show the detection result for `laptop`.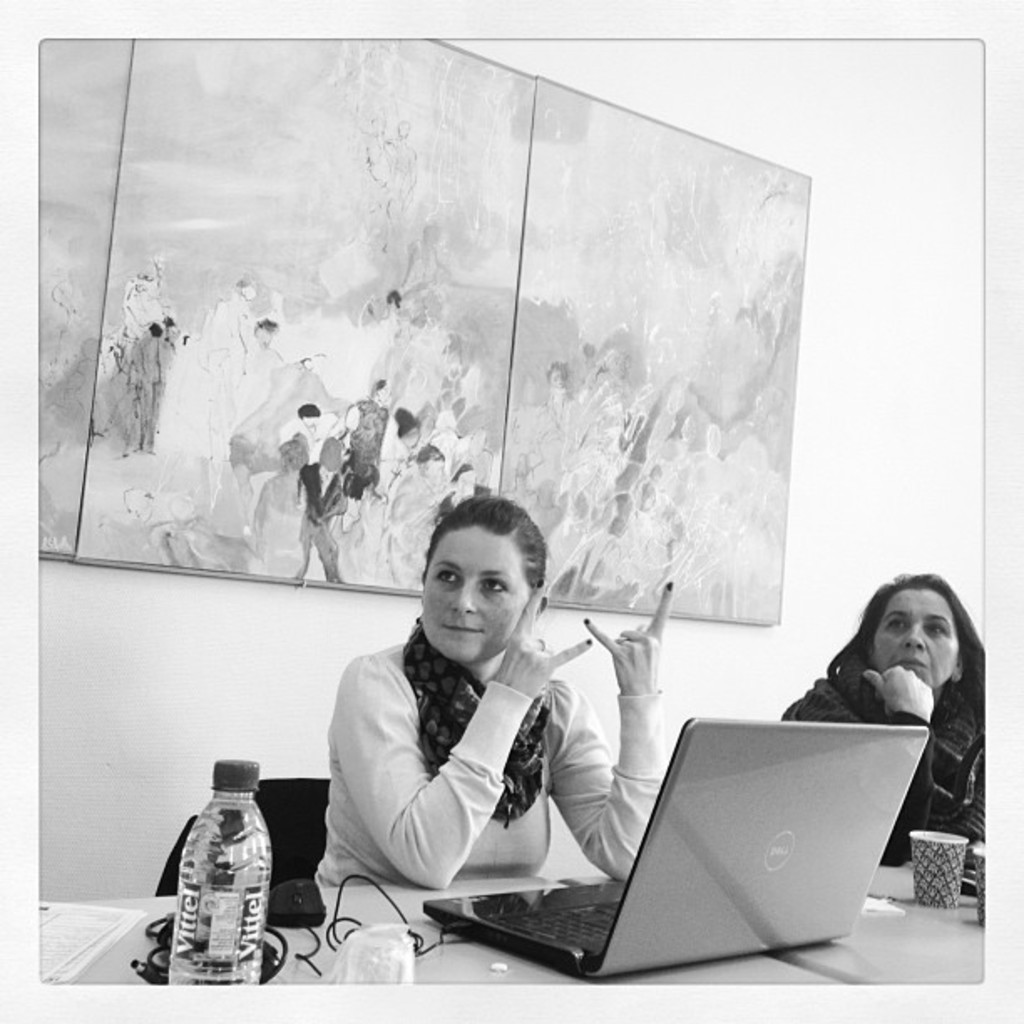
522,639,952,1007.
